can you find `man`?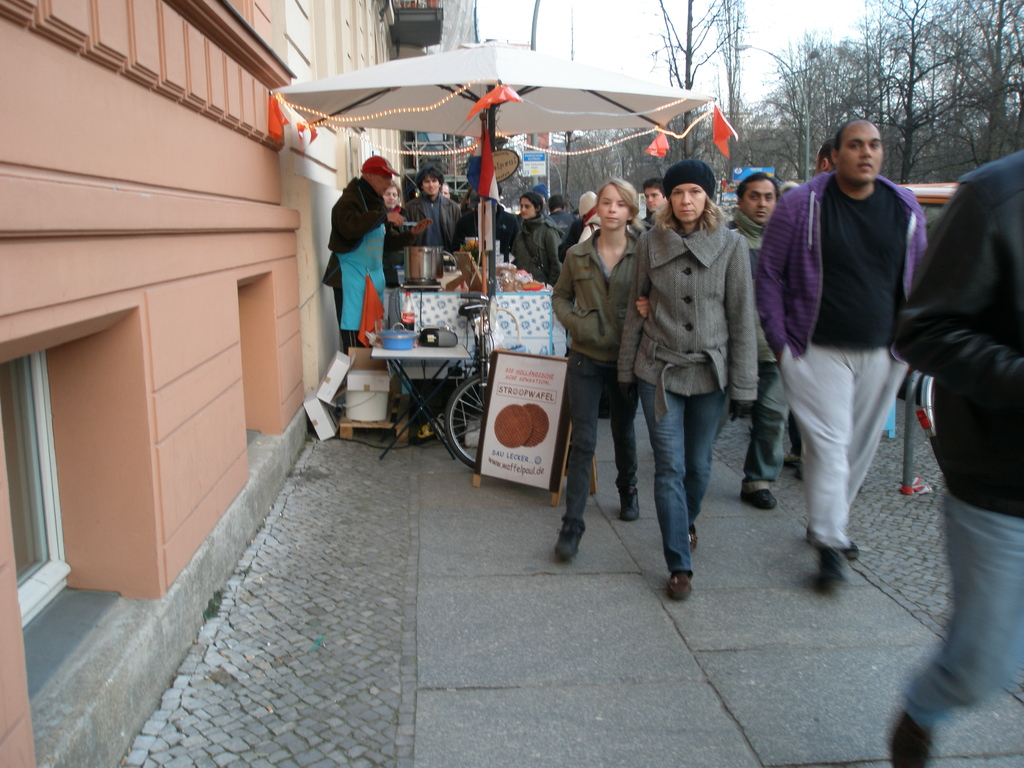
Yes, bounding box: bbox(812, 135, 835, 177).
